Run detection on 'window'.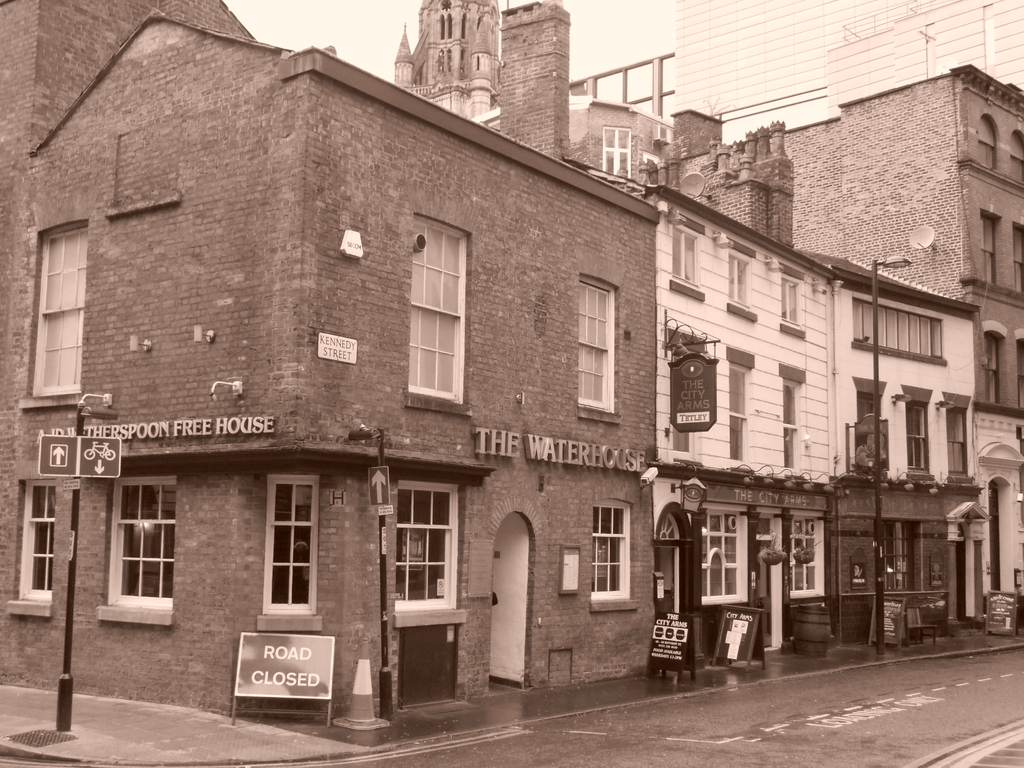
Result: [15,484,58,607].
